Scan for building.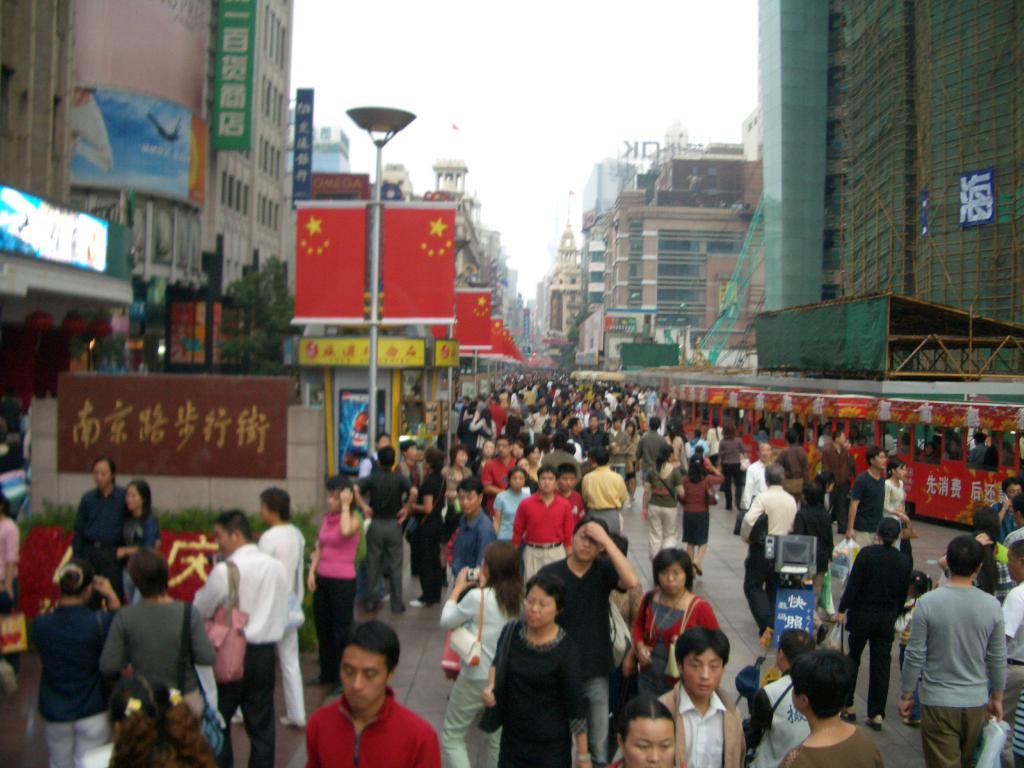
Scan result: [0,0,292,482].
